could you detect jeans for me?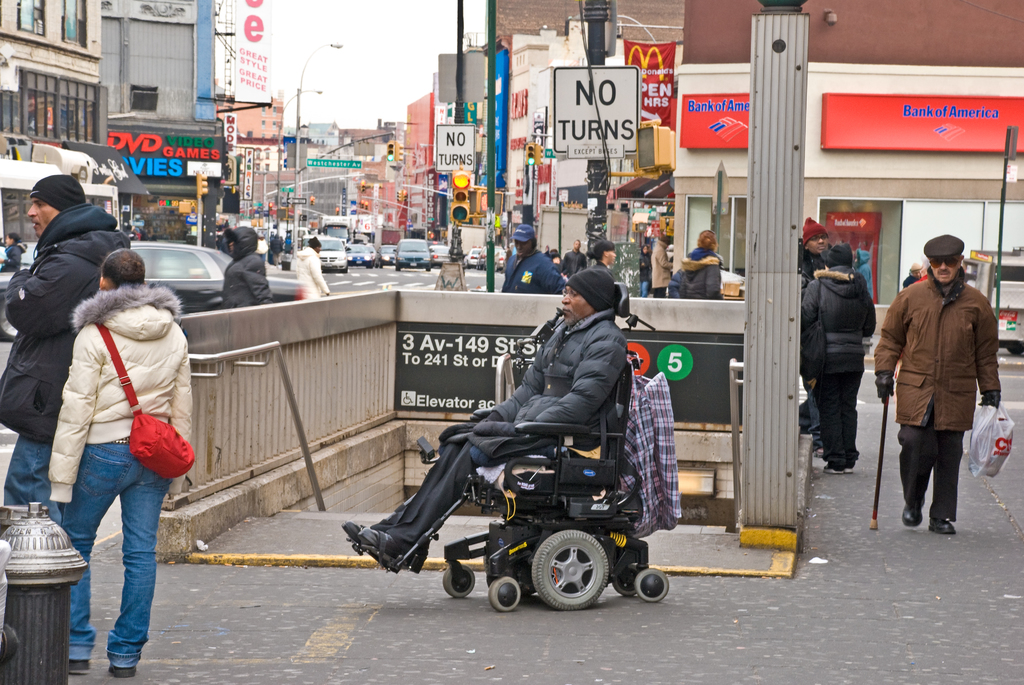
Detection result: locate(651, 290, 668, 298).
